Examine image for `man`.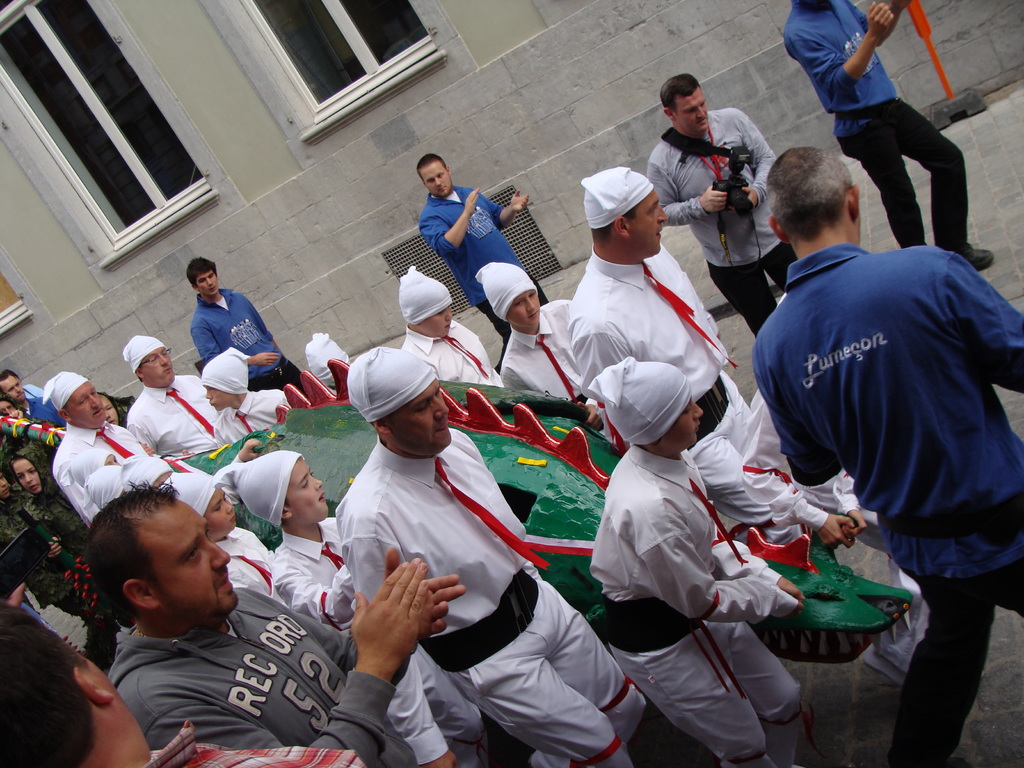
Examination result: {"left": 643, "top": 69, "right": 802, "bottom": 331}.
